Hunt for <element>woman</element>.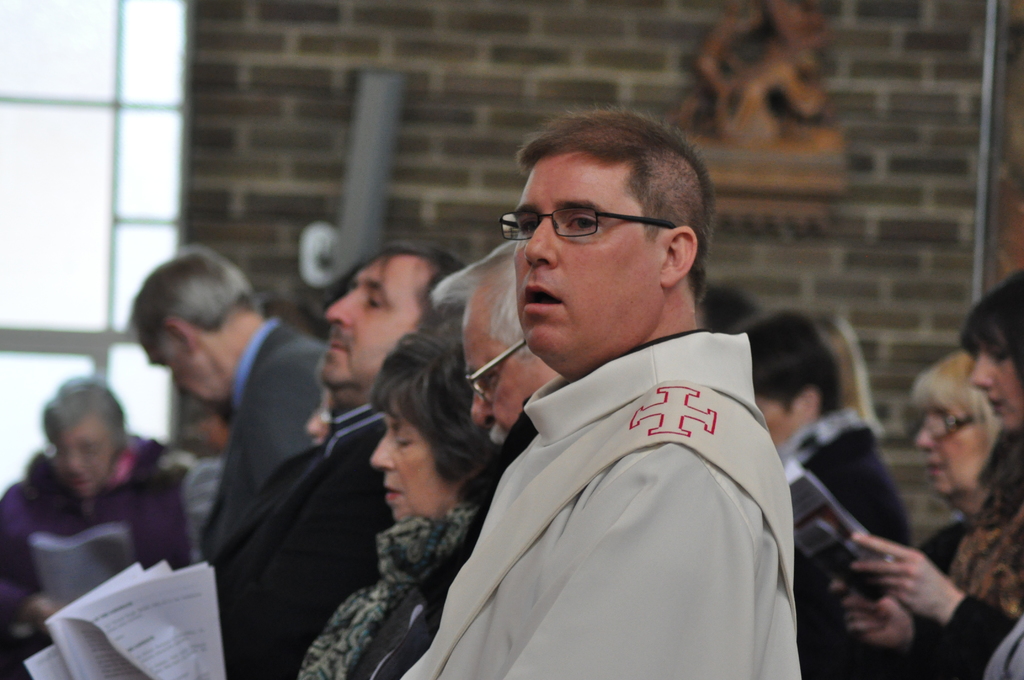
Hunted down at (left=828, top=263, right=1023, bottom=679).
